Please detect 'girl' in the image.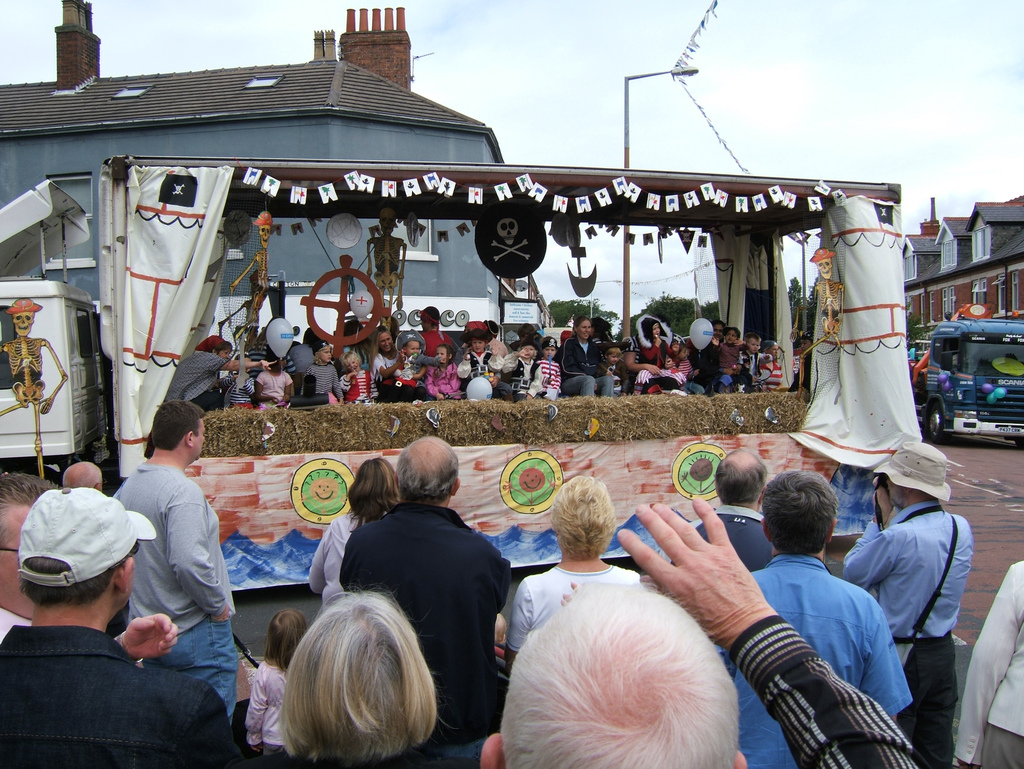
bbox=[253, 350, 293, 407].
